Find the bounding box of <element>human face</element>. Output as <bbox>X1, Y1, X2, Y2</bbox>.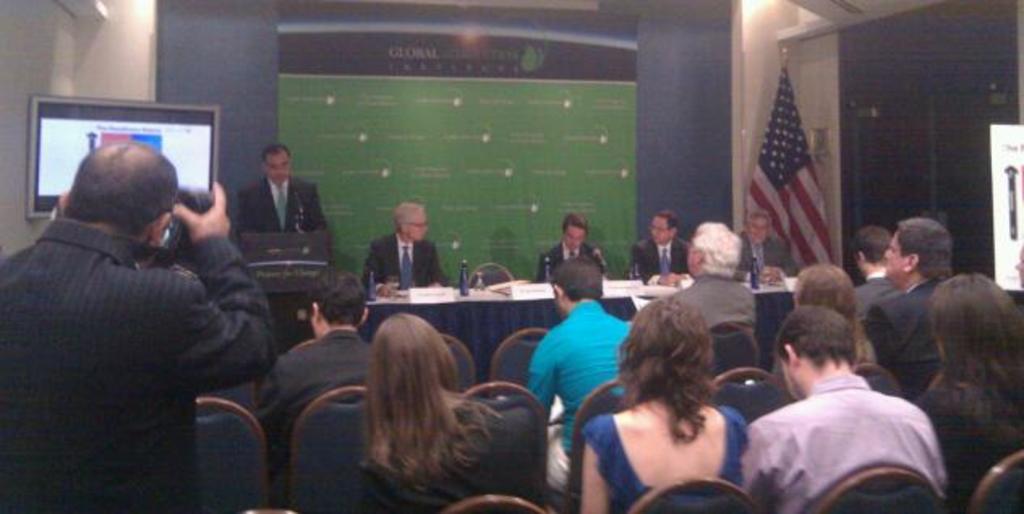
<bbox>752, 217, 770, 243</bbox>.
